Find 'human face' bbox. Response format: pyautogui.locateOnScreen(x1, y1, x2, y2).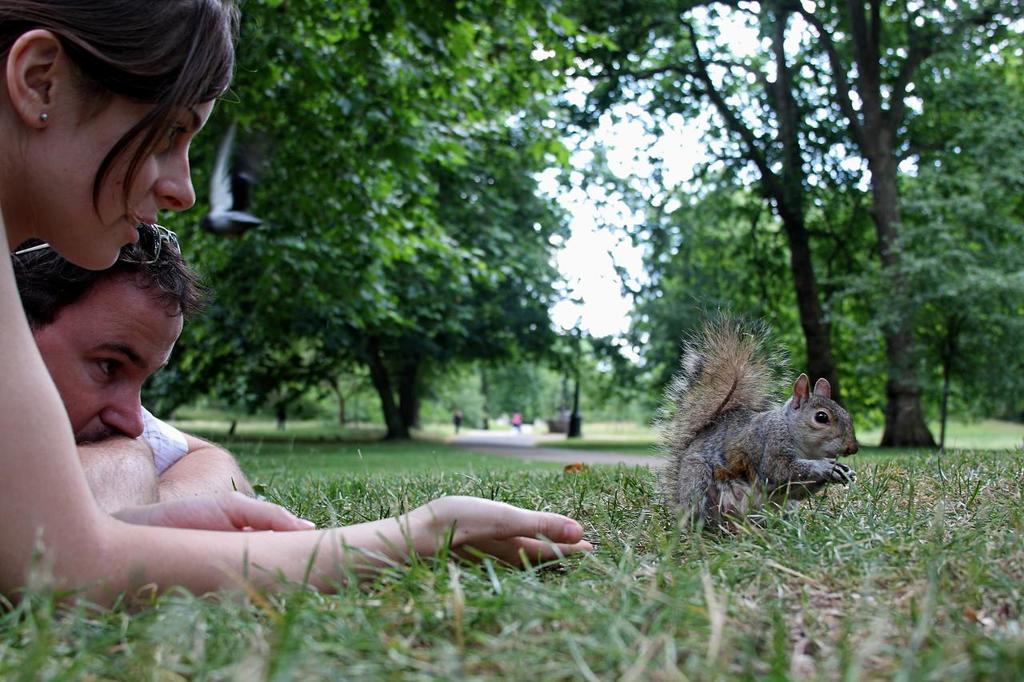
pyautogui.locateOnScreen(24, 2, 230, 273).
